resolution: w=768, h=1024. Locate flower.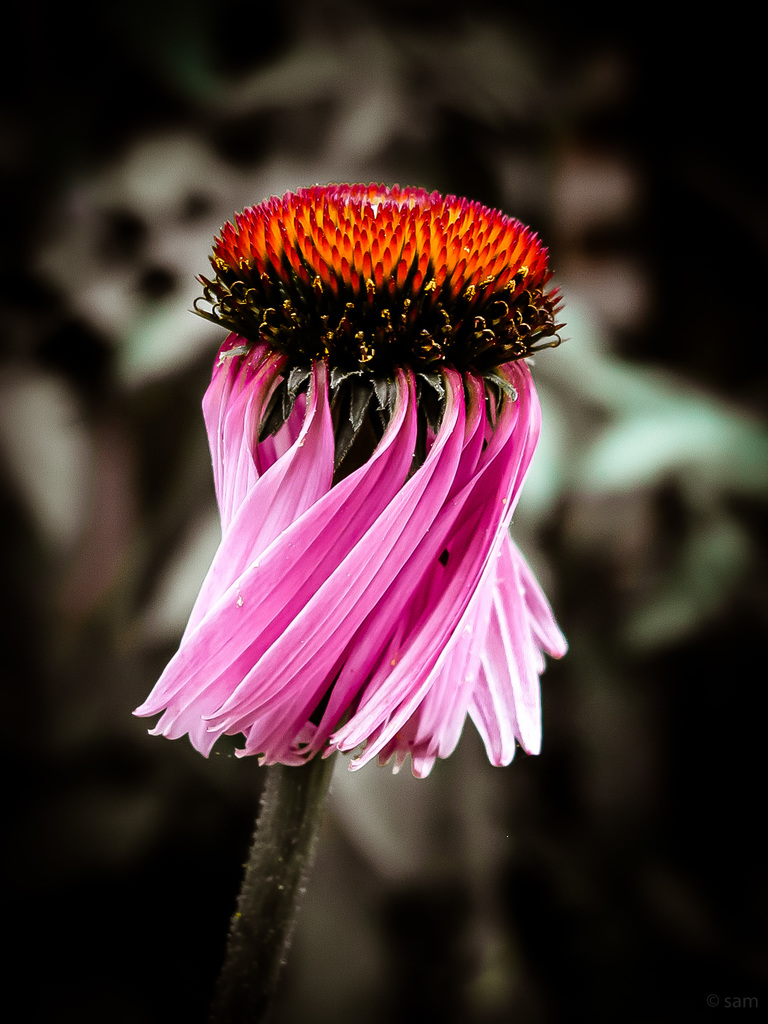
bbox(133, 184, 607, 778).
